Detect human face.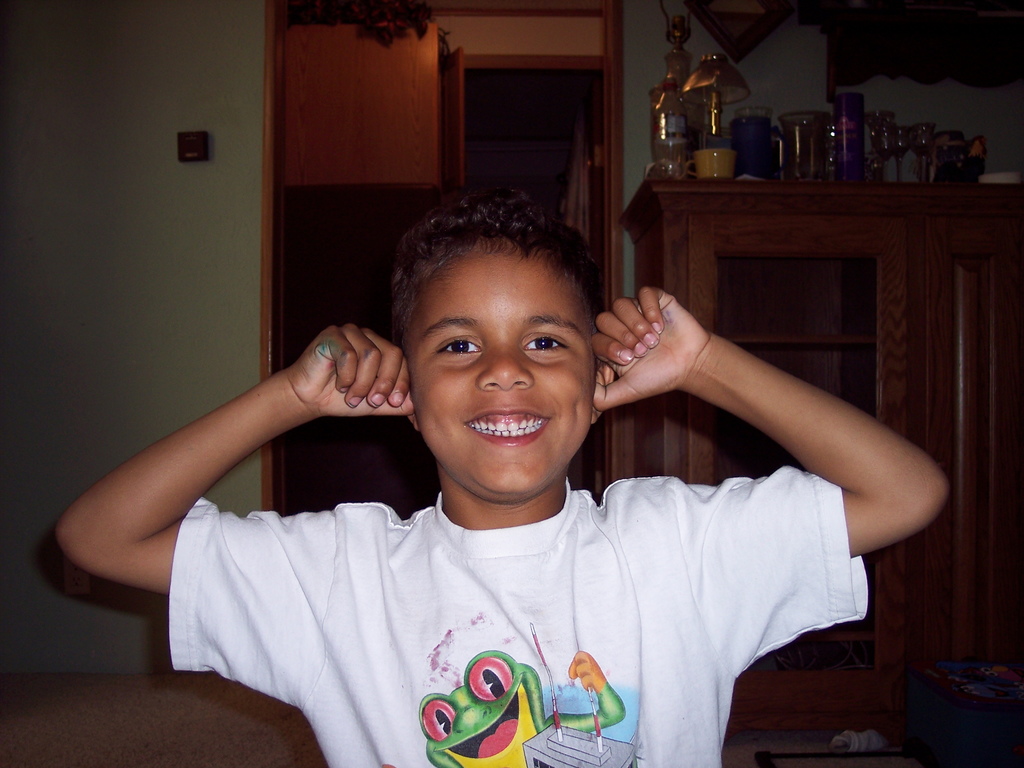
Detected at box(397, 236, 596, 505).
